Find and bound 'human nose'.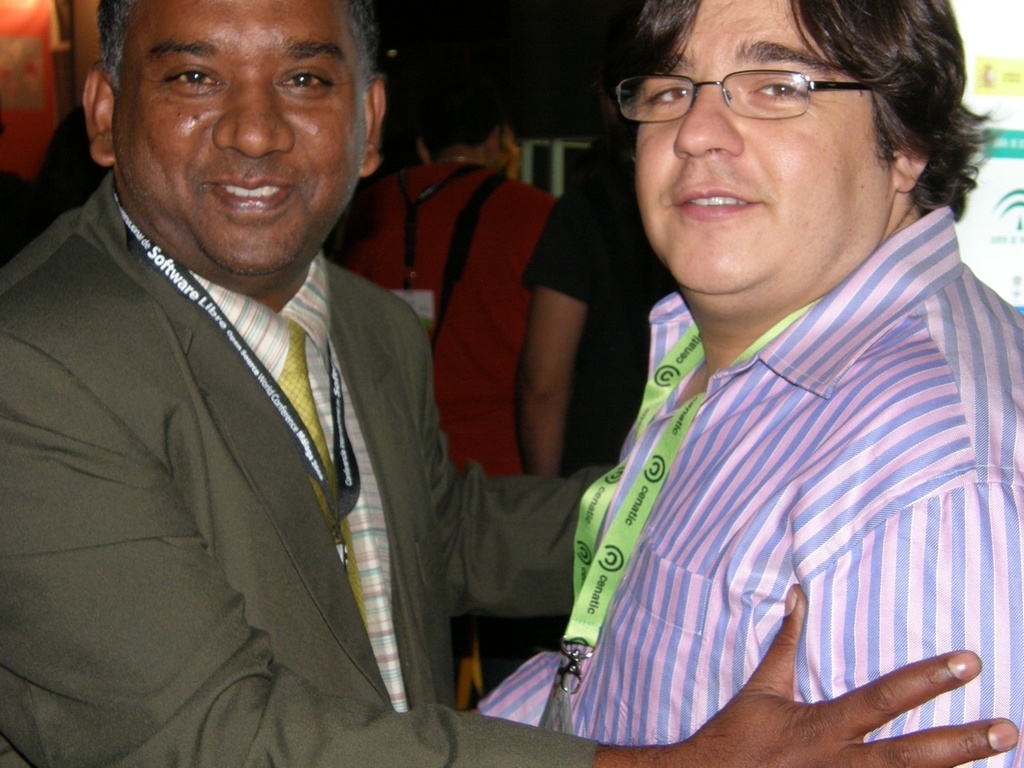
Bound: rect(211, 66, 294, 156).
